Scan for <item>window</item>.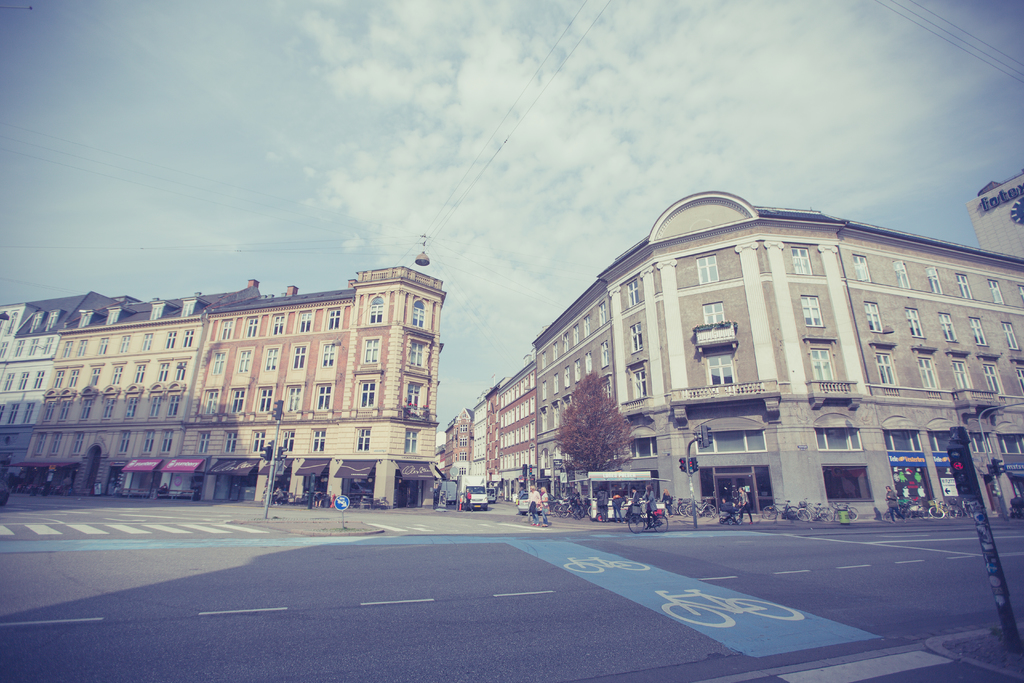
Scan result: Rect(50, 432, 65, 454).
